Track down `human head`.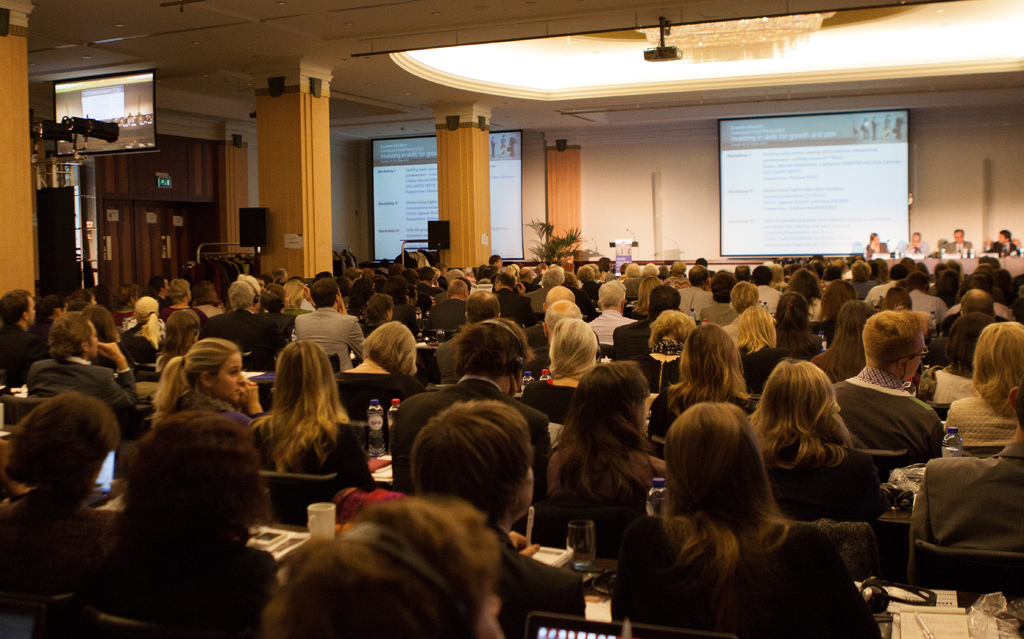
Tracked to l=771, t=264, r=785, b=286.
